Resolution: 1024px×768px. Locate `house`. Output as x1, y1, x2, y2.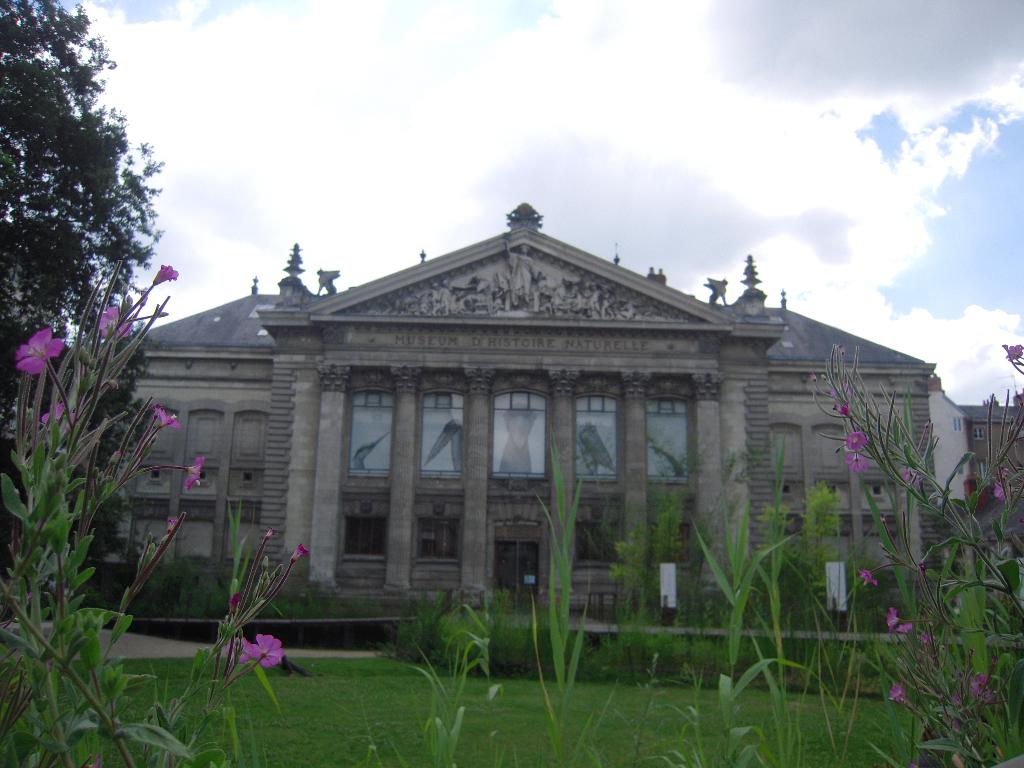
926, 384, 1023, 507.
